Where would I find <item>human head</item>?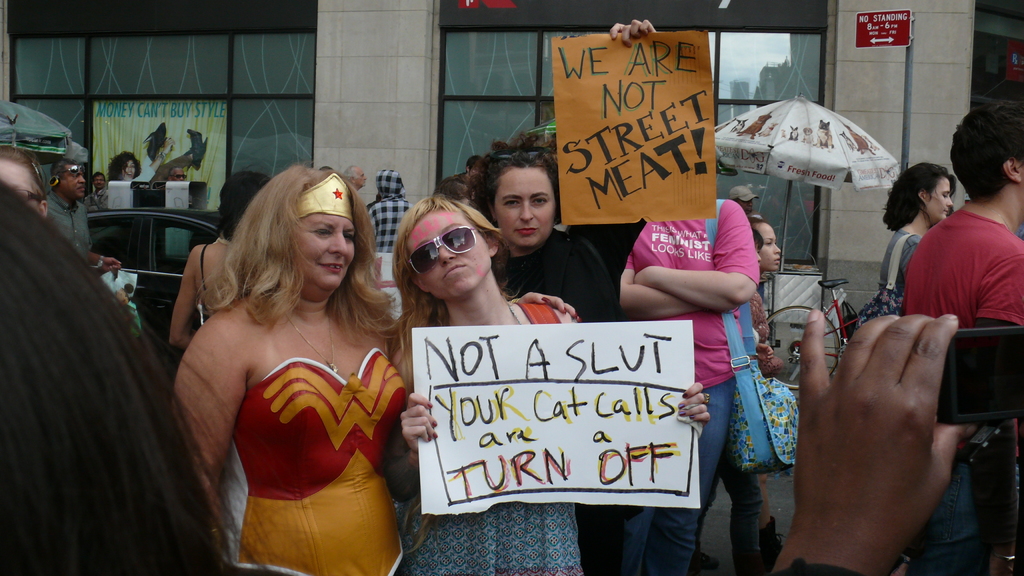
At x1=376, y1=168, x2=404, y2=196.
